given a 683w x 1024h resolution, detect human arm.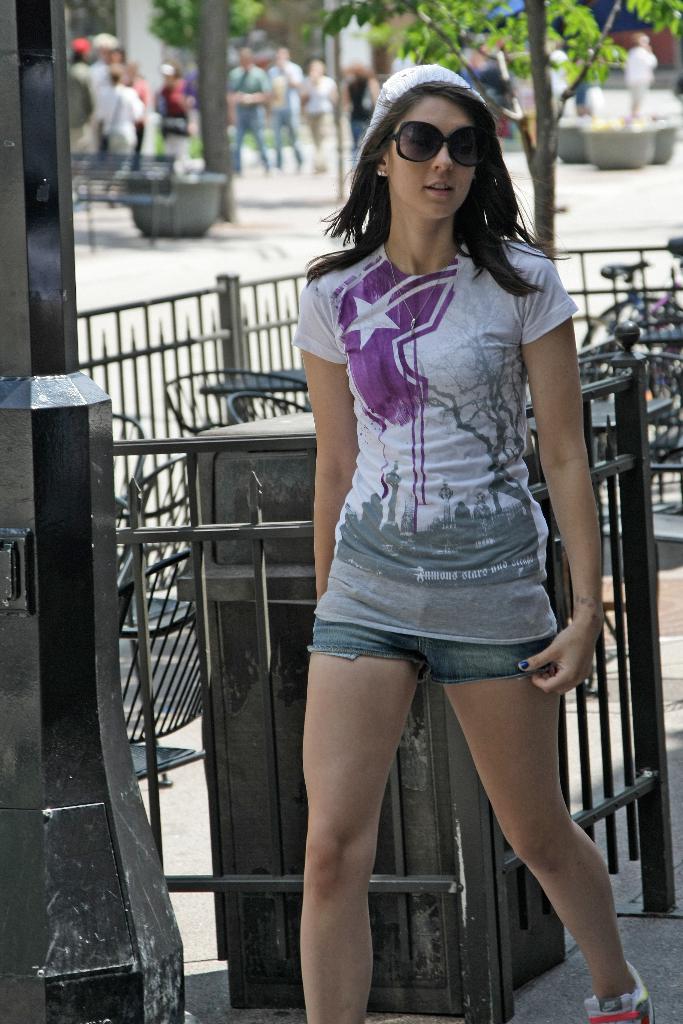
<bbox>534, 291, 618, 695</bbox>.
